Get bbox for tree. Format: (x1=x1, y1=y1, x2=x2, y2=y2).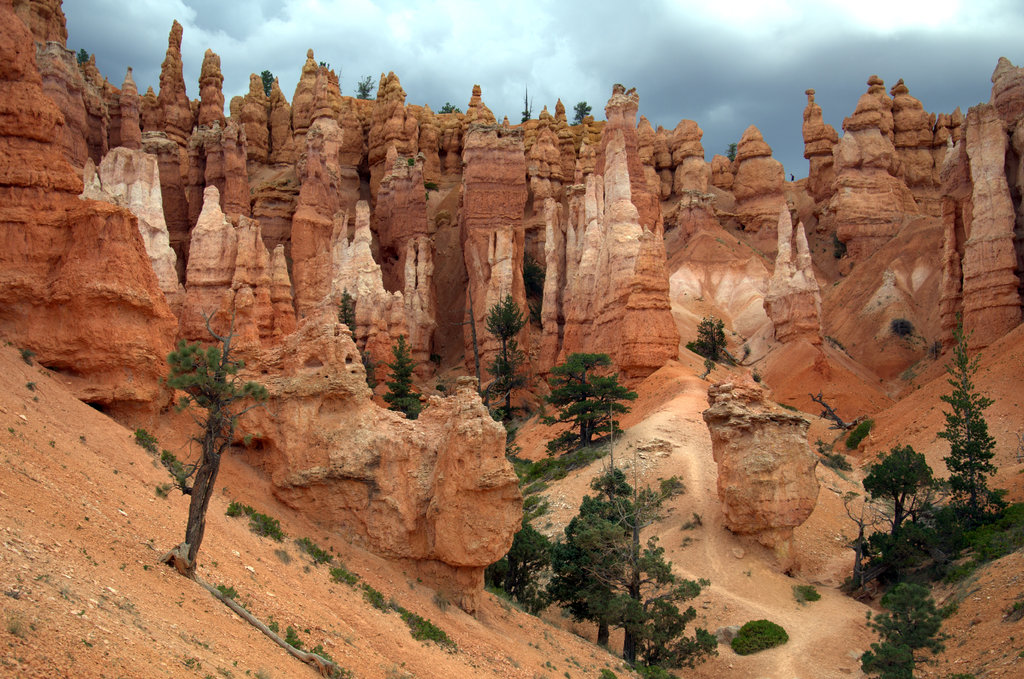
(x1=477, y1=296, x2=534, y2=416).
